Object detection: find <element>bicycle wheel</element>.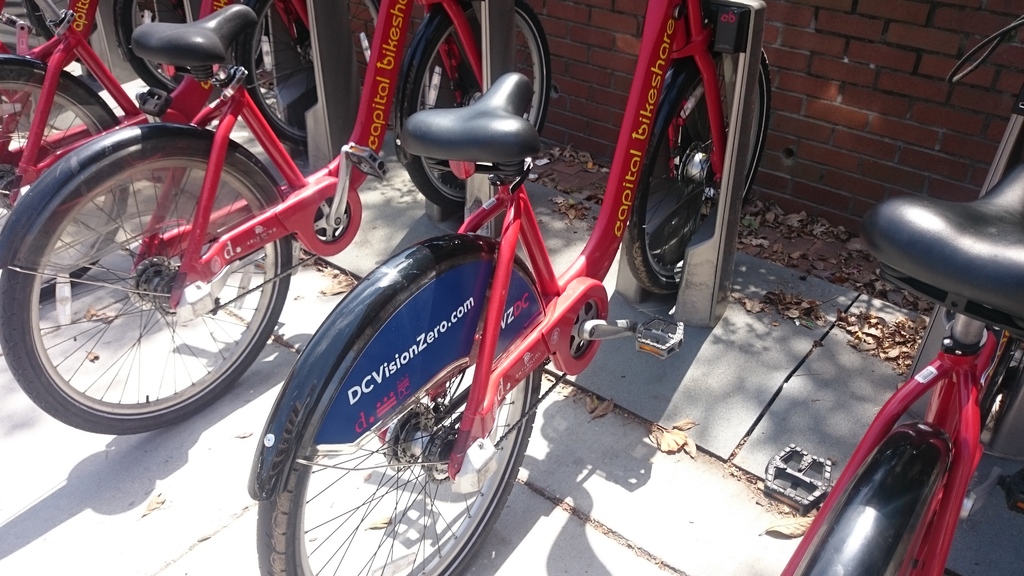
region(623, 54, 768, 294).
